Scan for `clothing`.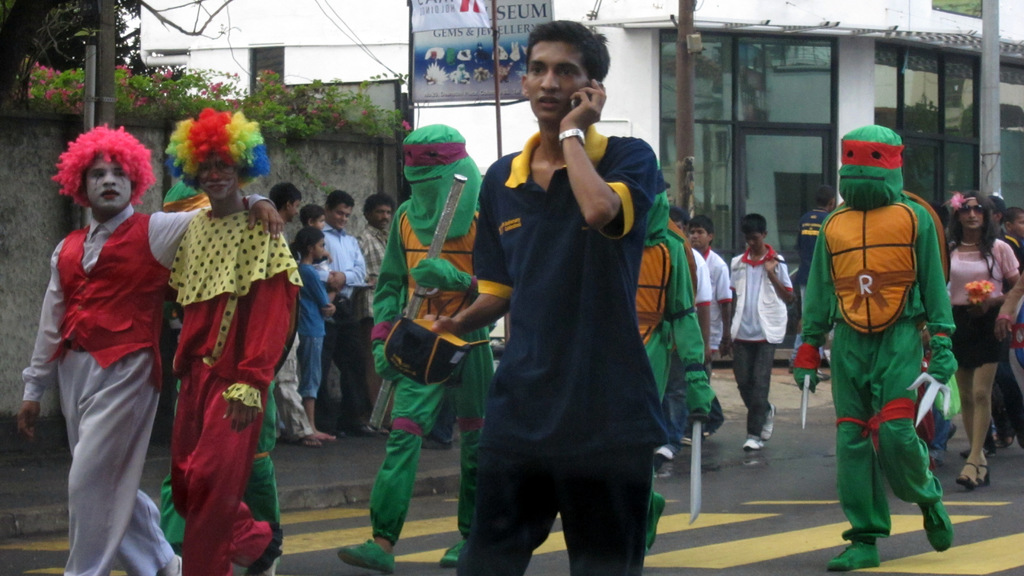
Scan result: [357,220,396,293].
